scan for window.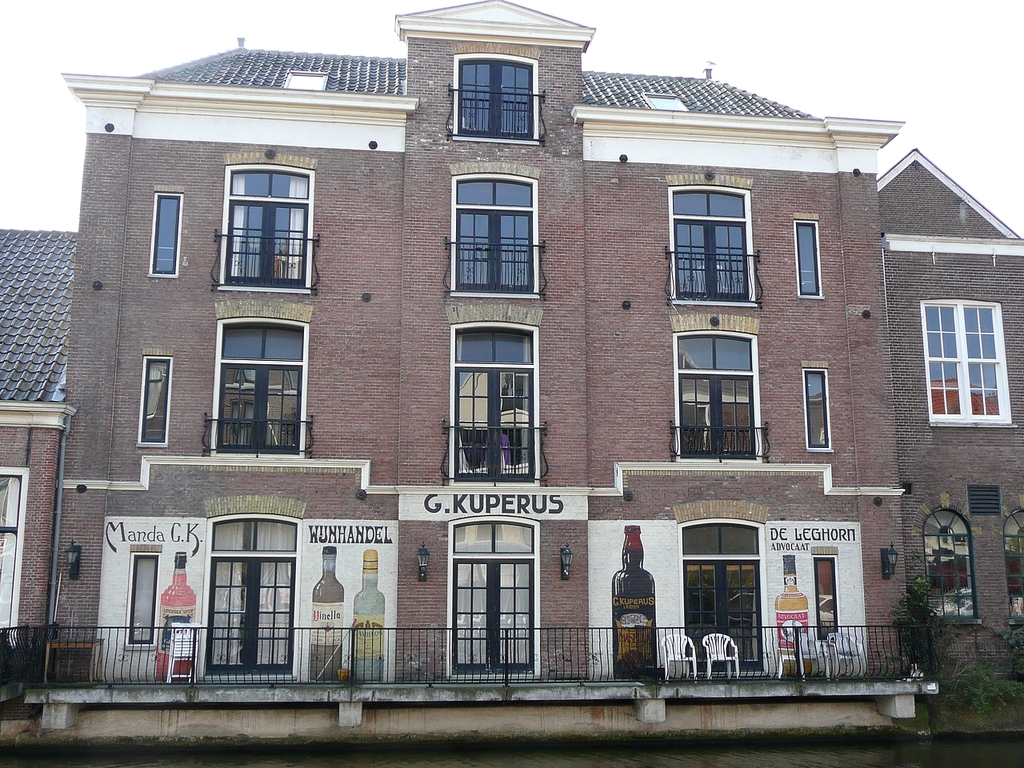
Scan result: [x1=794, y1=222, x2=823, y2=295].
